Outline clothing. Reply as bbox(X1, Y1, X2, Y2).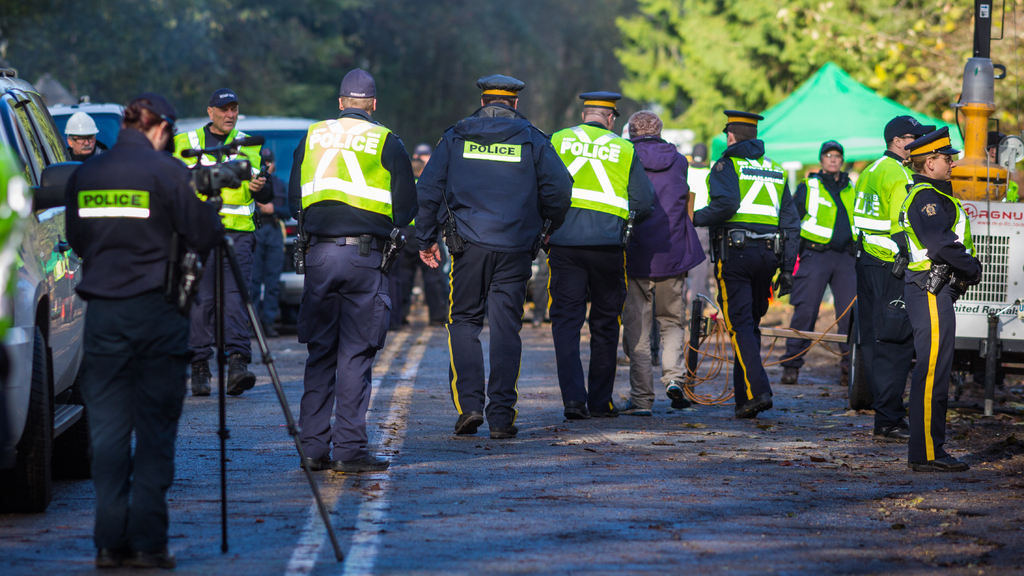
bbox(532, 246, 551, 317).
